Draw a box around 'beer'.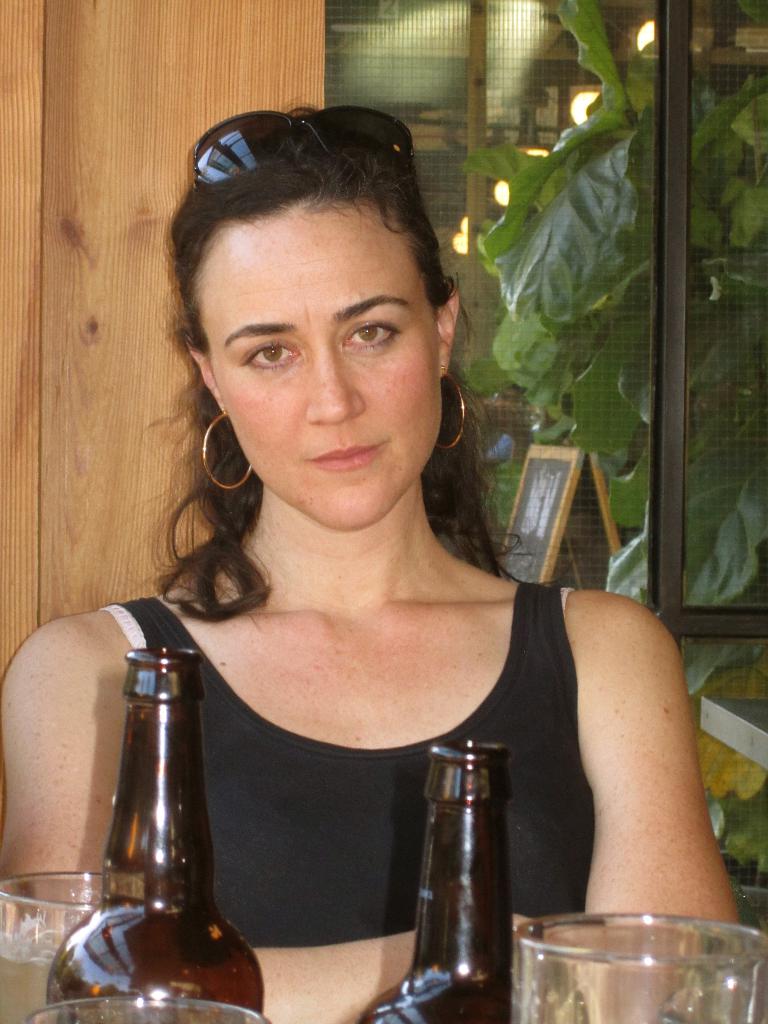
locate(99, 636, 234, 1023).
